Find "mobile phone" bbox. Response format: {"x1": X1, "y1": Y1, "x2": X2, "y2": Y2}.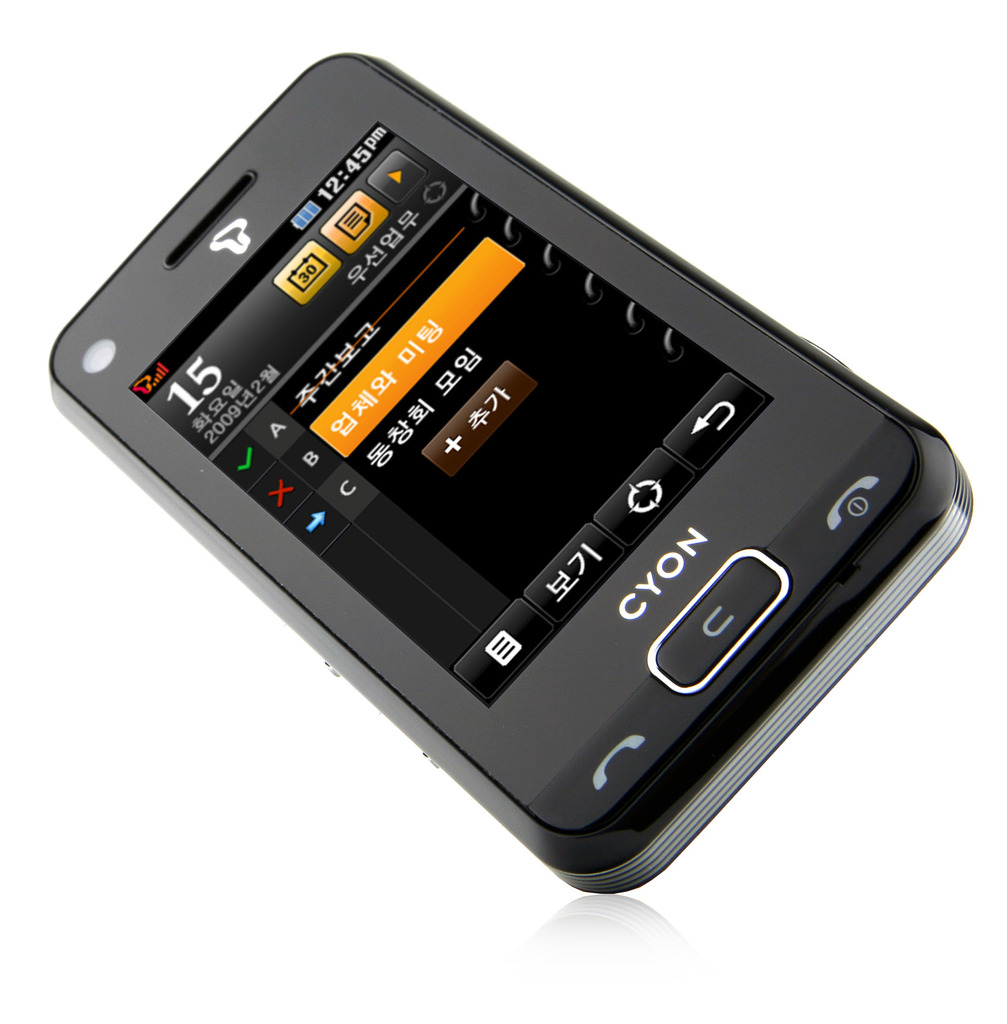
{"x1": 44, "y1": 43, "x2": 966, "y2": 868}.
